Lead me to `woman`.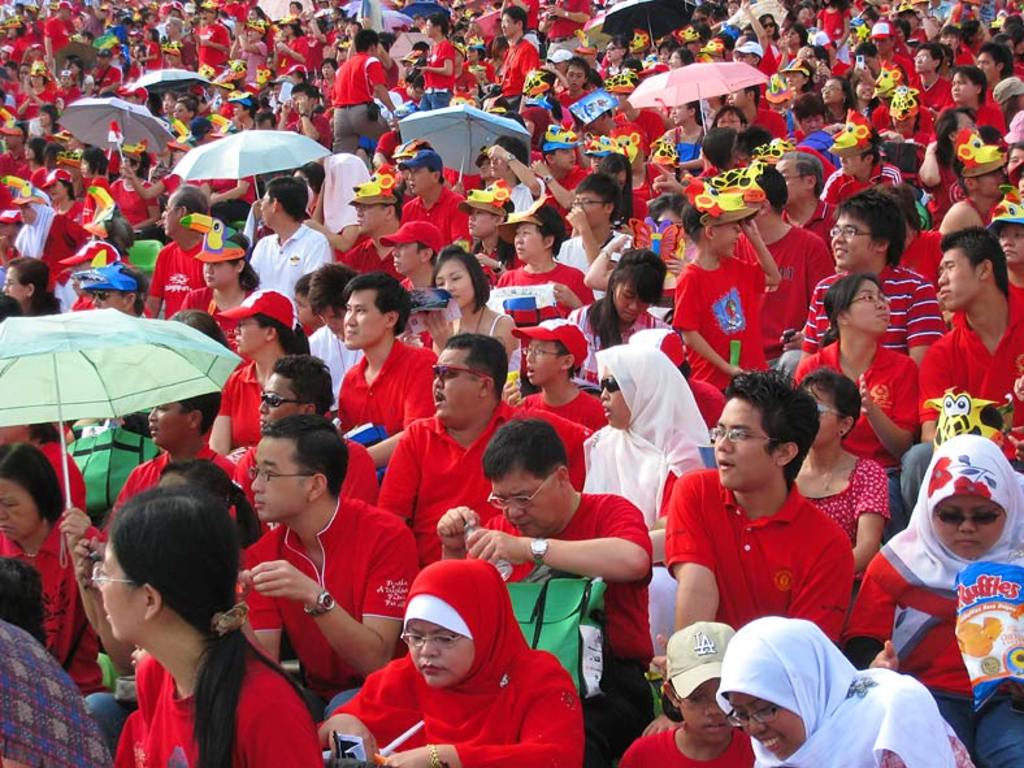
Lead to locate(794, 270, 925, 472).
